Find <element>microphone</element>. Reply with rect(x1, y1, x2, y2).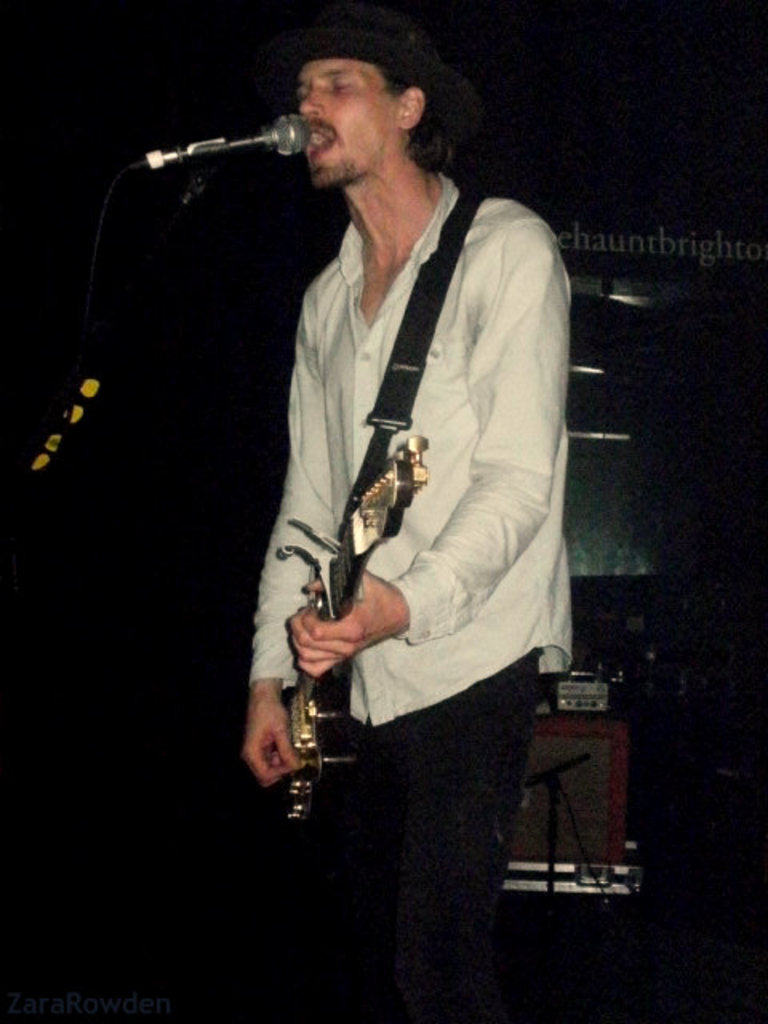
rect(182, 94, 306, 186).
